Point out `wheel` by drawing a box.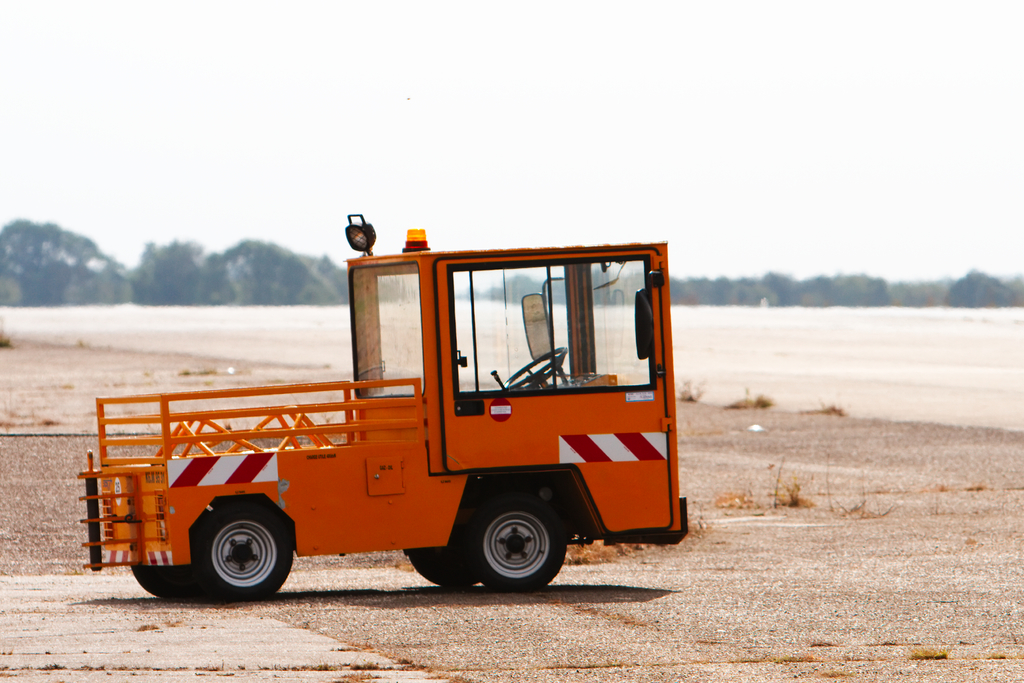
x1=467 y1=490 x2=552 y2=597.
